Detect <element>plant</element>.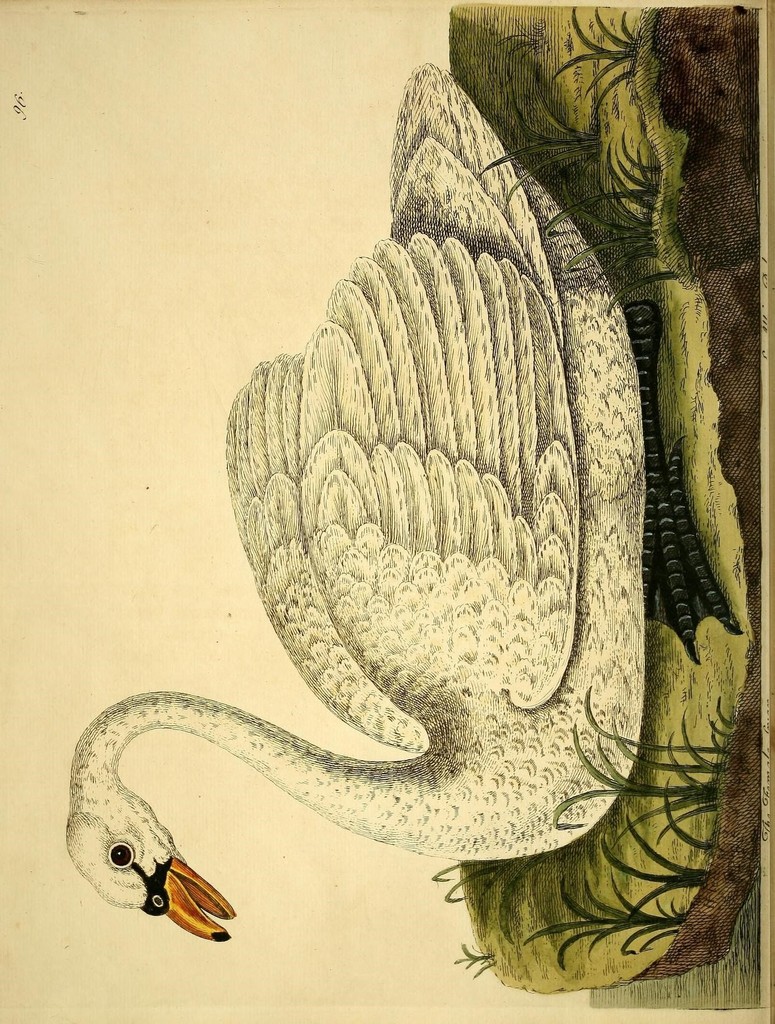
Detected at crop(478, 70, 603, 207).
